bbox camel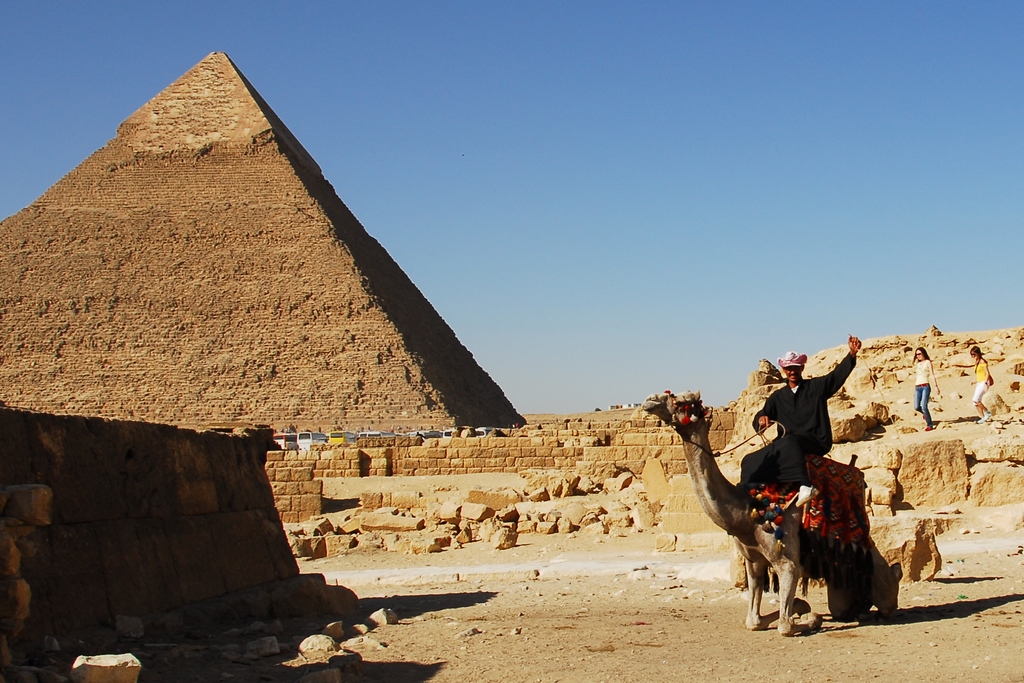
[left=645, top=394, right=899, bottom=633]
